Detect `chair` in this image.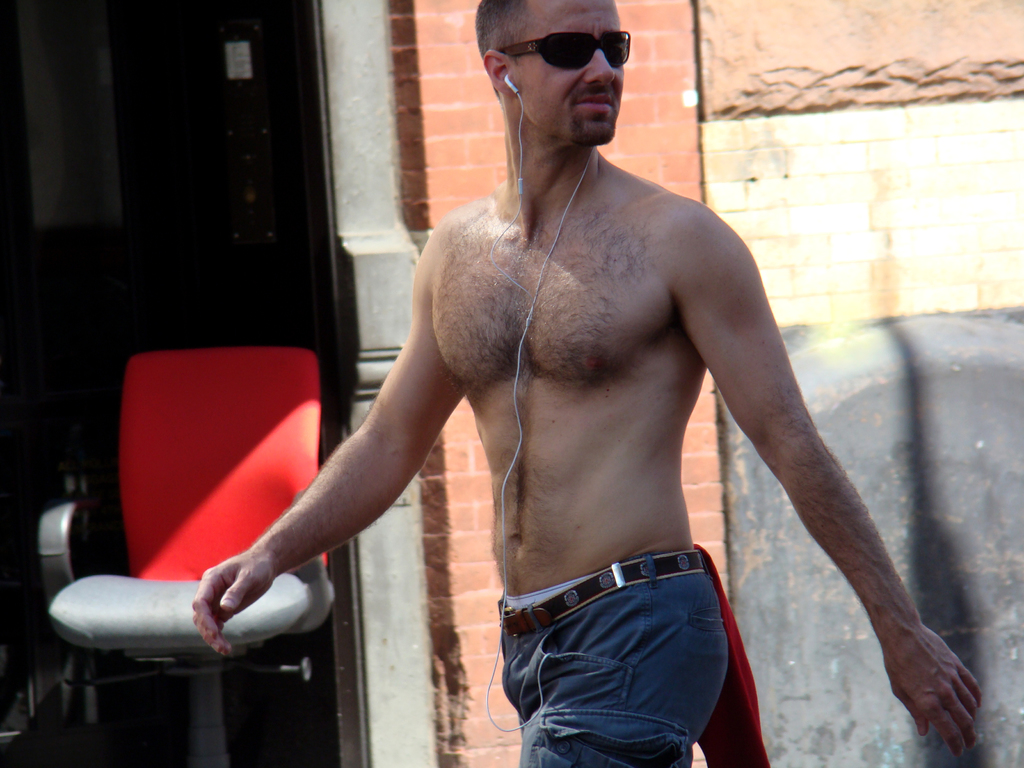
Detection: box(64, 359, 360, 753).
